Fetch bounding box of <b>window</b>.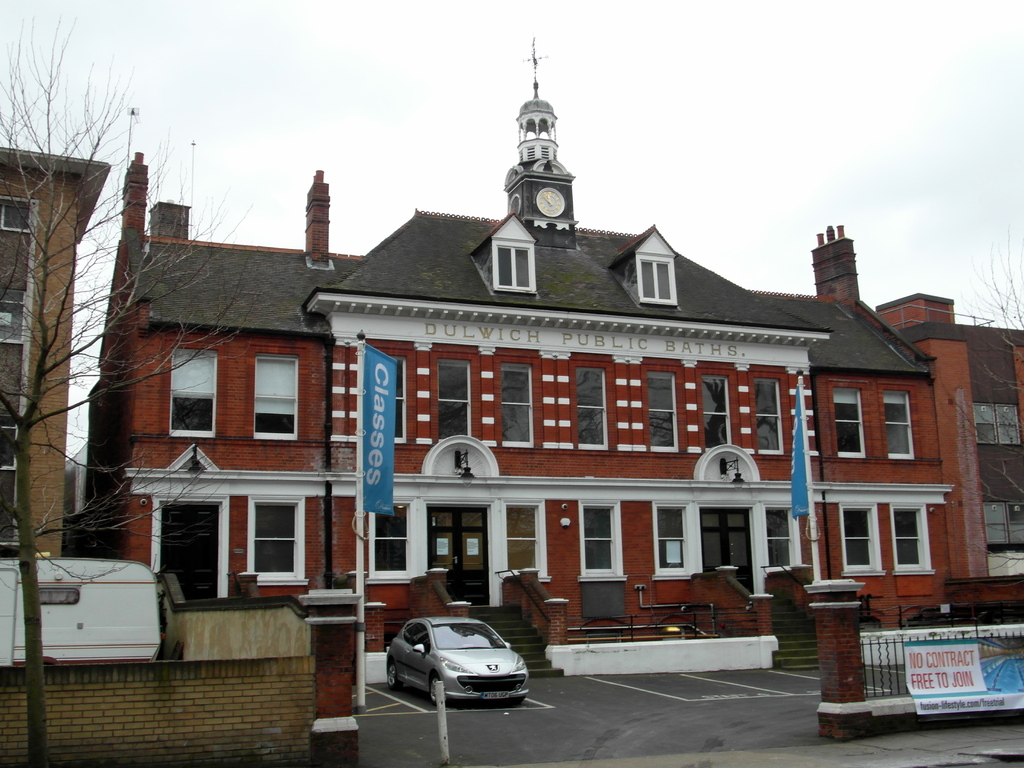
Bbox: <bbox>644, 372, 682, 455</bbox>.
